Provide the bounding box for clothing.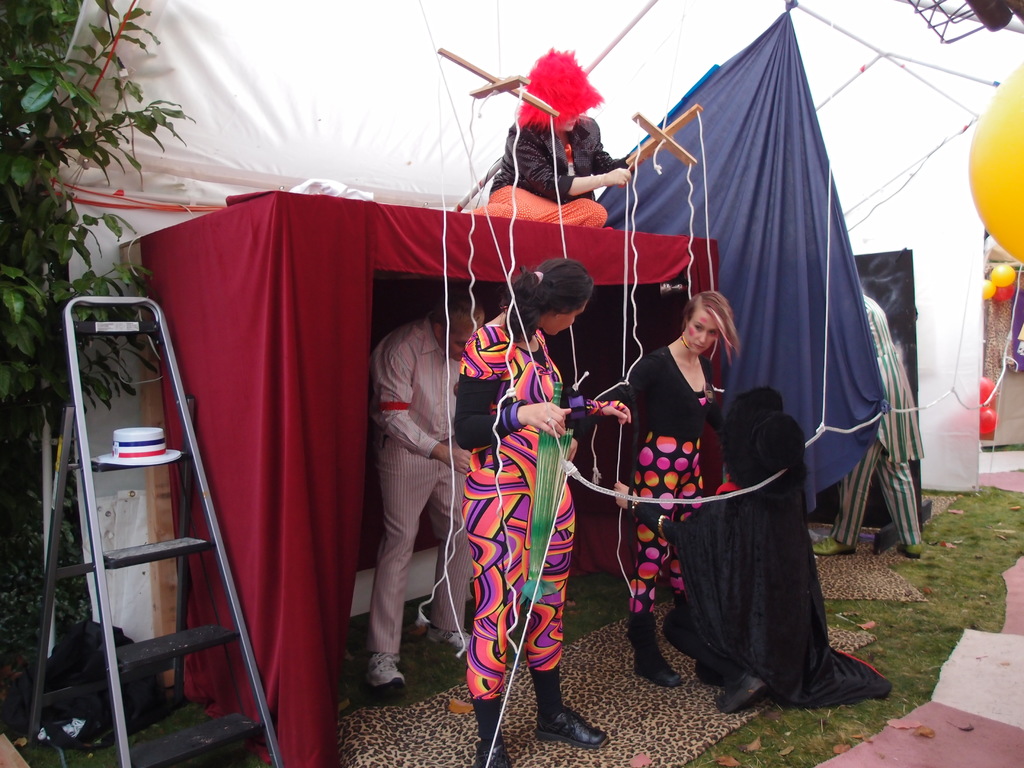
(left=598, top=344, right=727, bottom=441).
